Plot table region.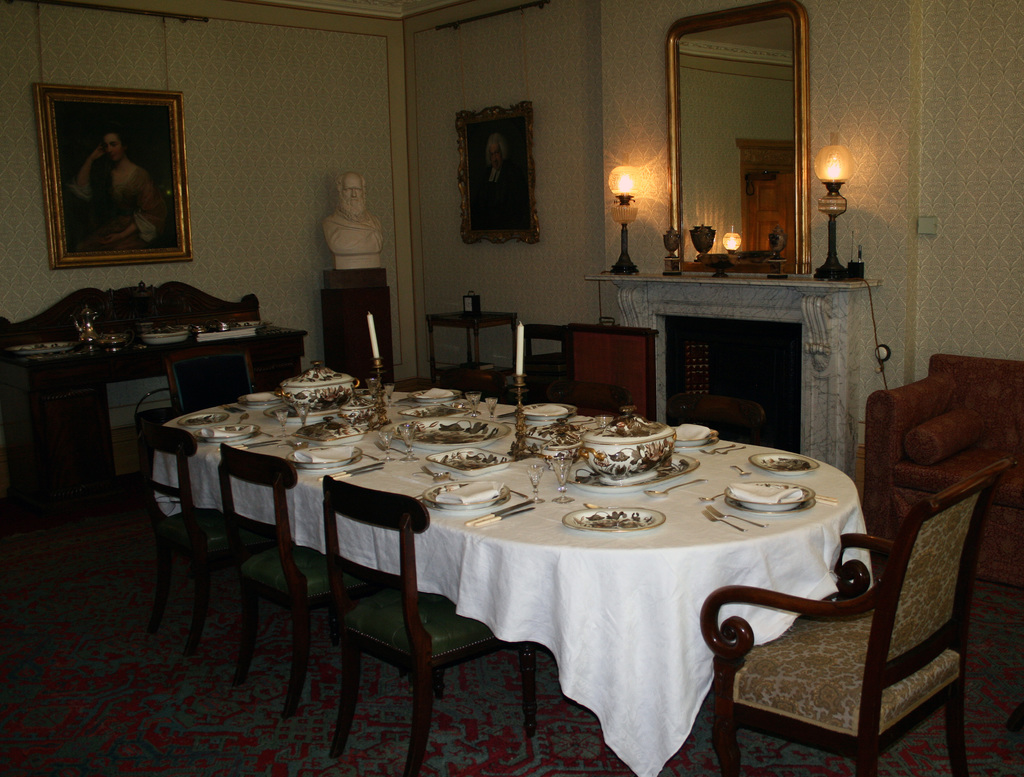
Plotted at 147 365 856 776.
